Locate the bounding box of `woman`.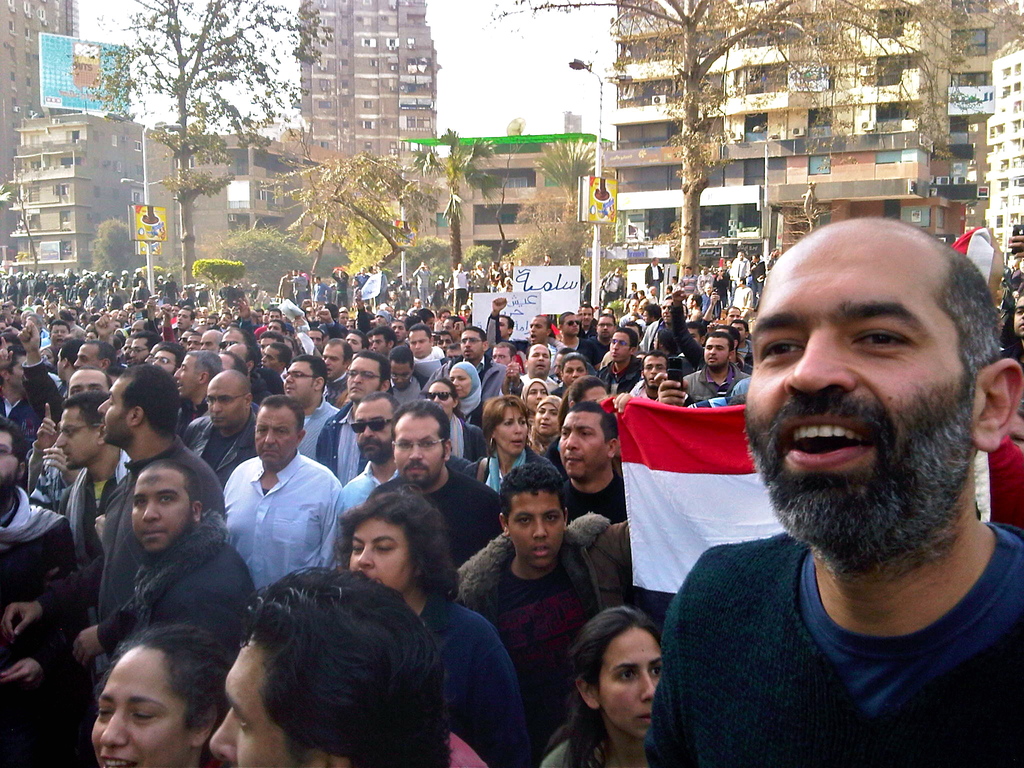
Bounding box: region(456, 397, 542, 502).
